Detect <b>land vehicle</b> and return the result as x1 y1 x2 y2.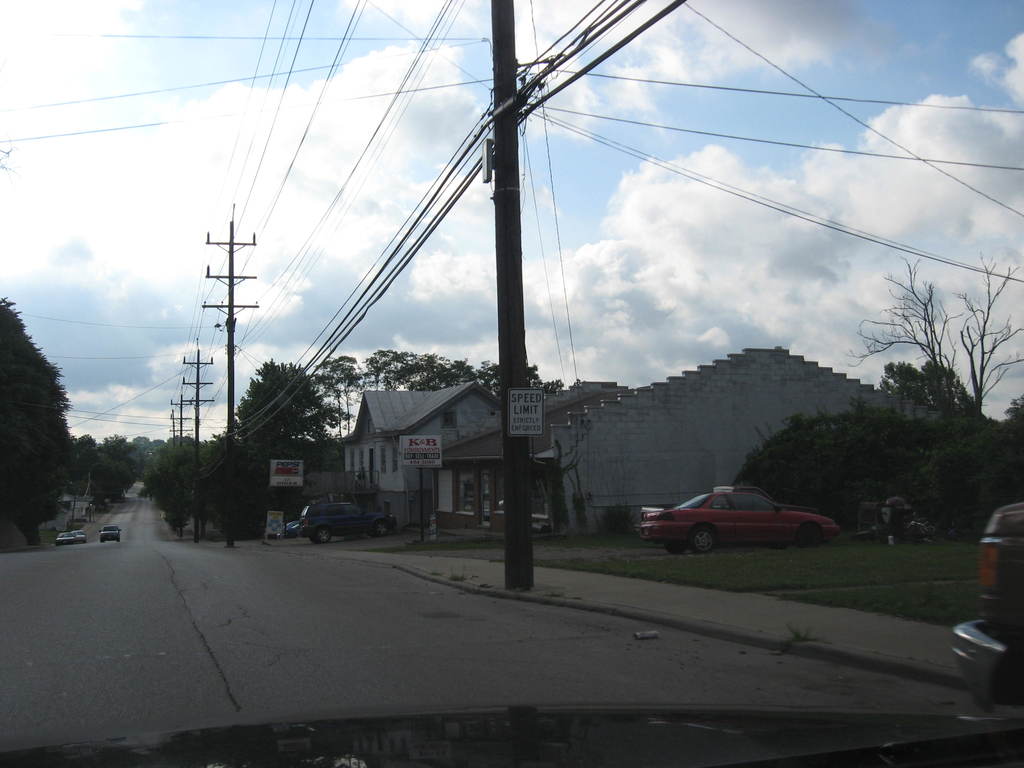
298 501 400 547.
